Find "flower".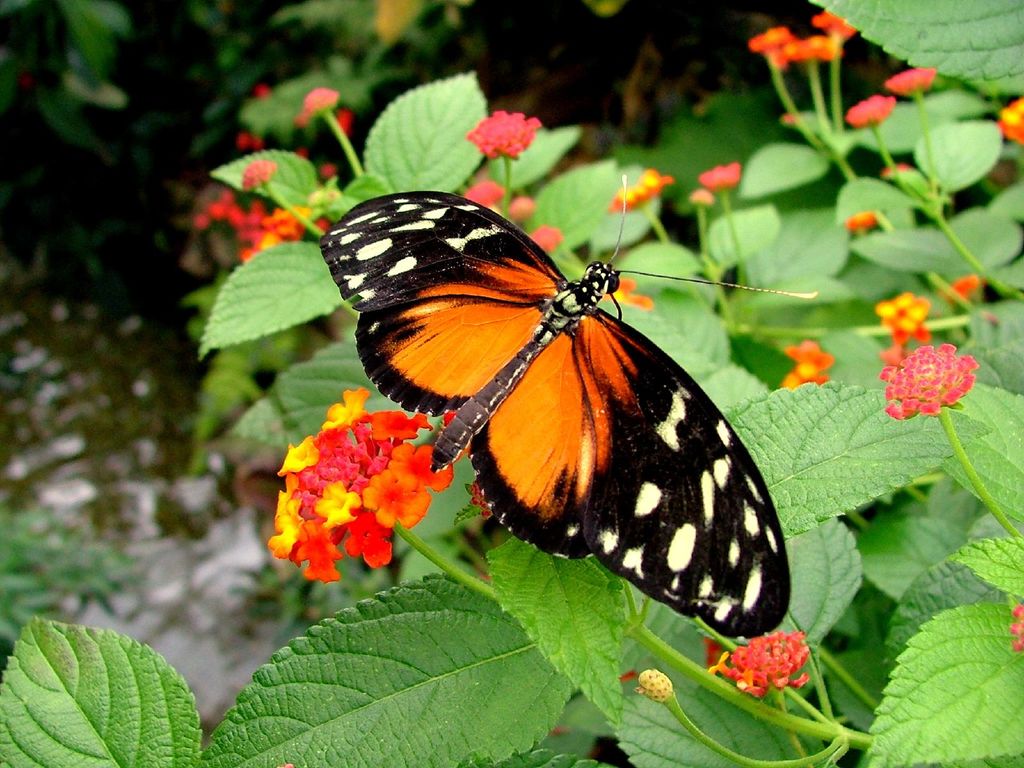
<region>747, 24, 793, 65</region>.
